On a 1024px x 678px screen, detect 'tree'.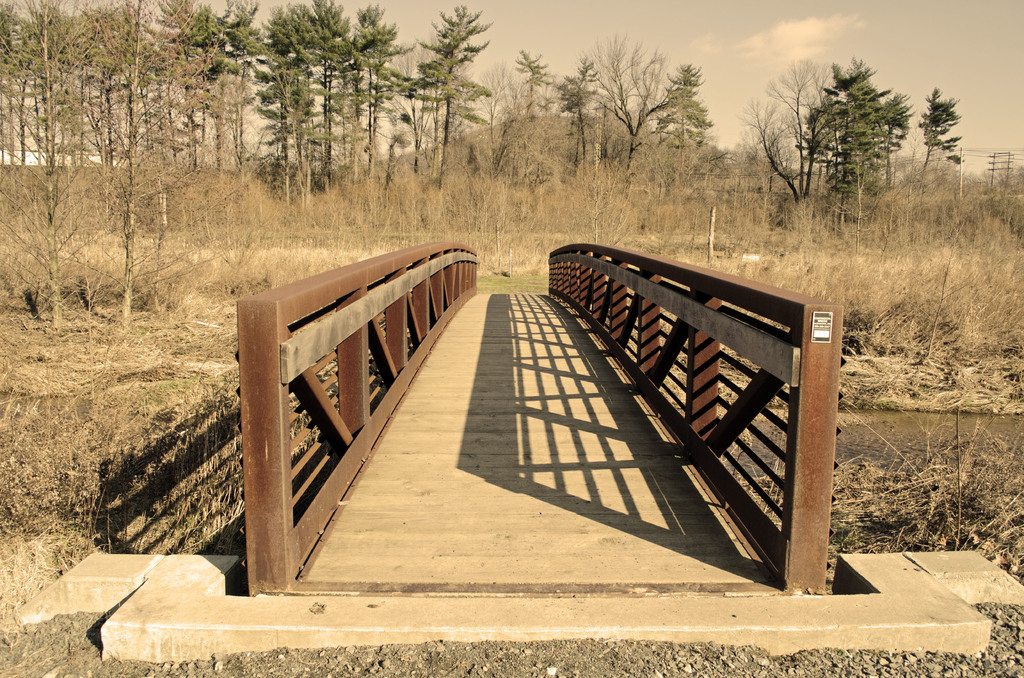
bbox(910, 86, 969, 184).
